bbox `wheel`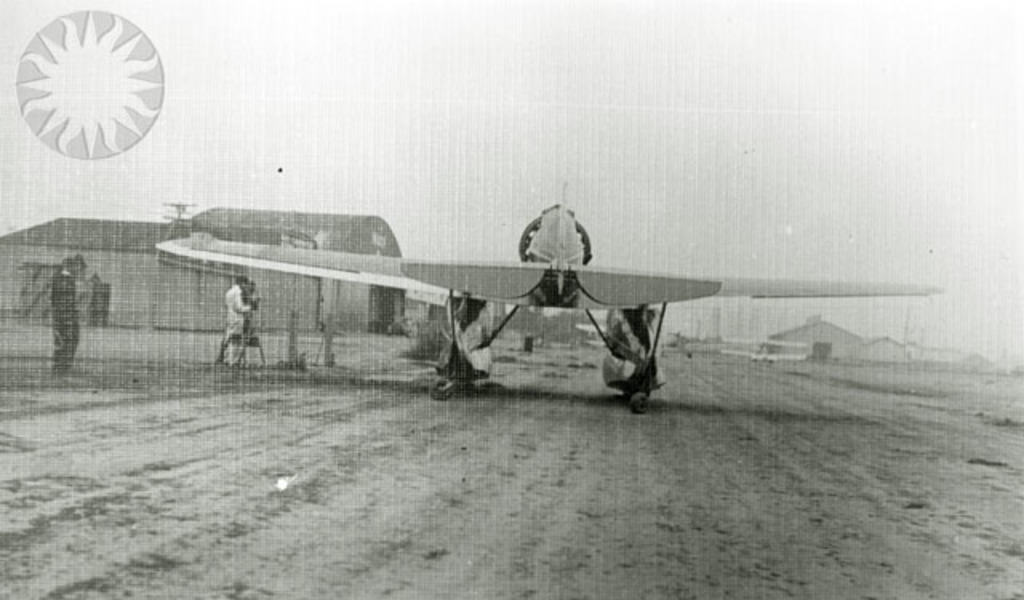
[630,390,650,413]
